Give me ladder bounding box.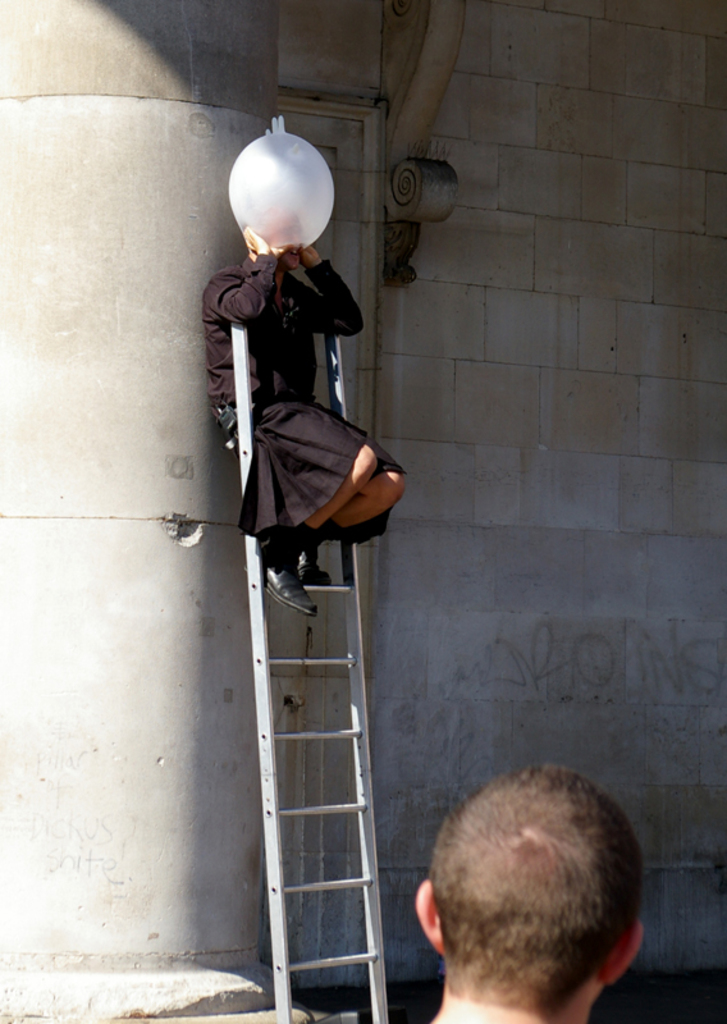
[228, 317, 390, 1023].
